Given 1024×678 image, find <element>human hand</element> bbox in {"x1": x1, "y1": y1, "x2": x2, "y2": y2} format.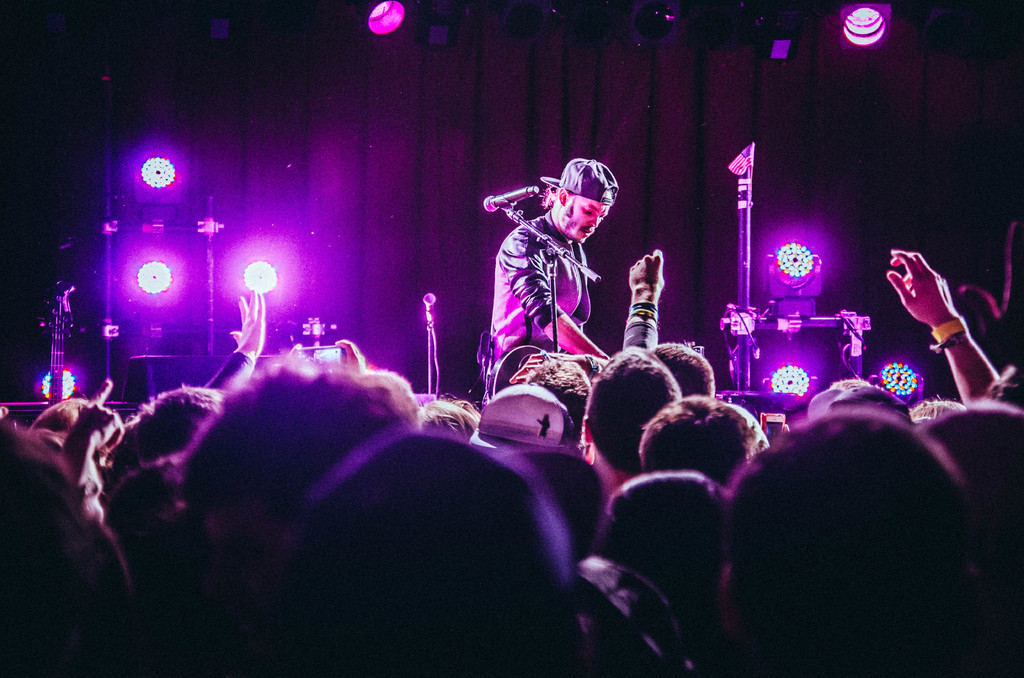
{"x1": 885, "y1": 248, "x2": 972, "y2": 339}.
